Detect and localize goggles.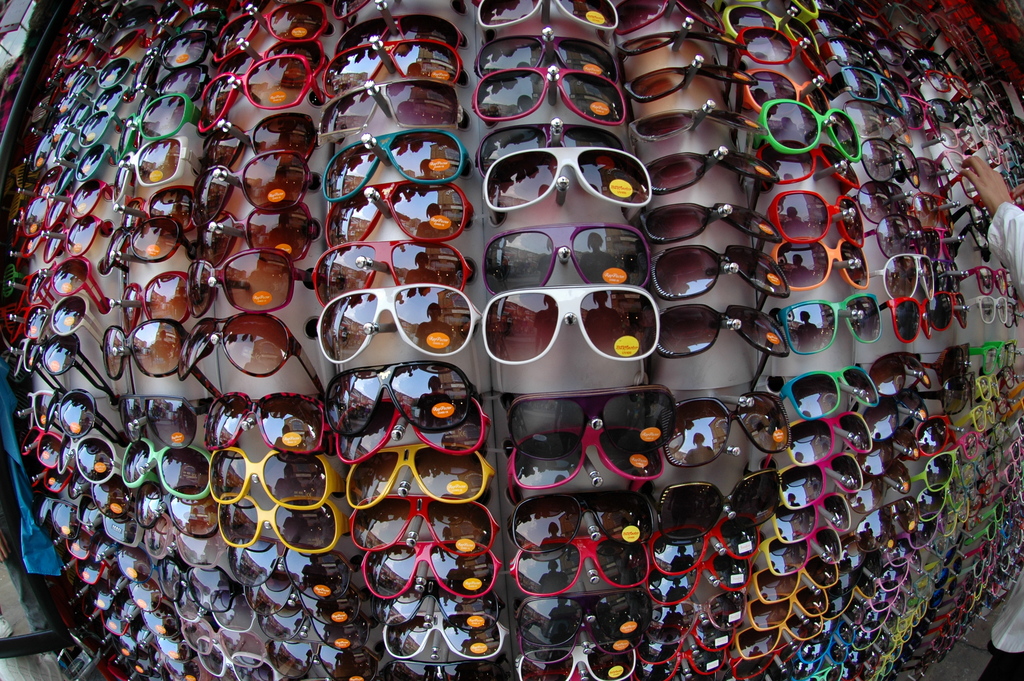
Localized at select_region(190, 205, 323, 261).
